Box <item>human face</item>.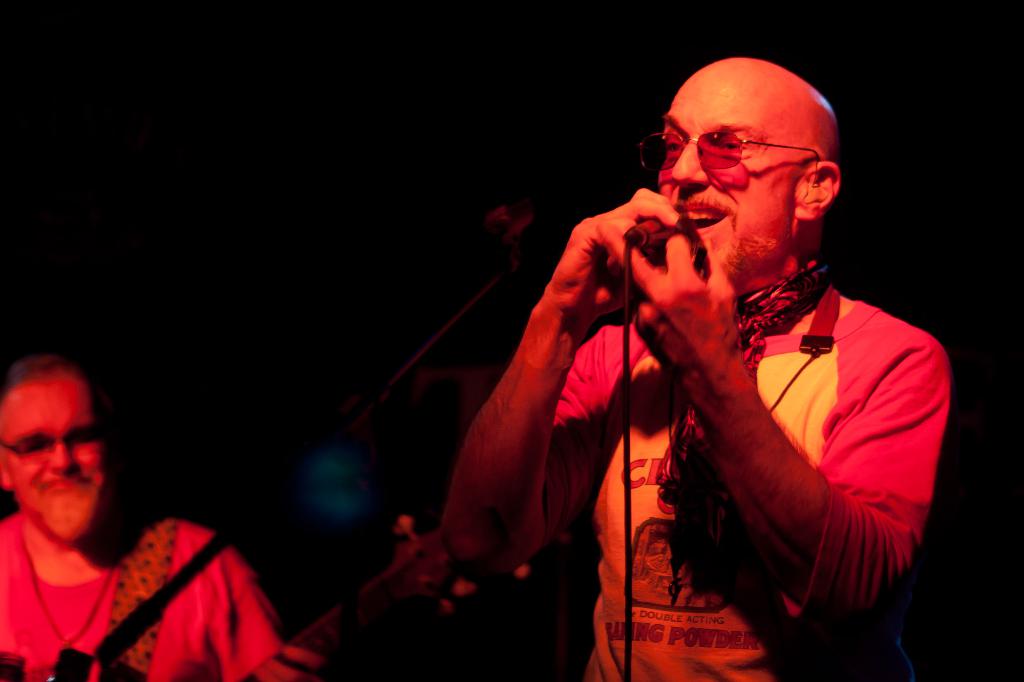
(left=15, top=380, right=110, bottom=518).
